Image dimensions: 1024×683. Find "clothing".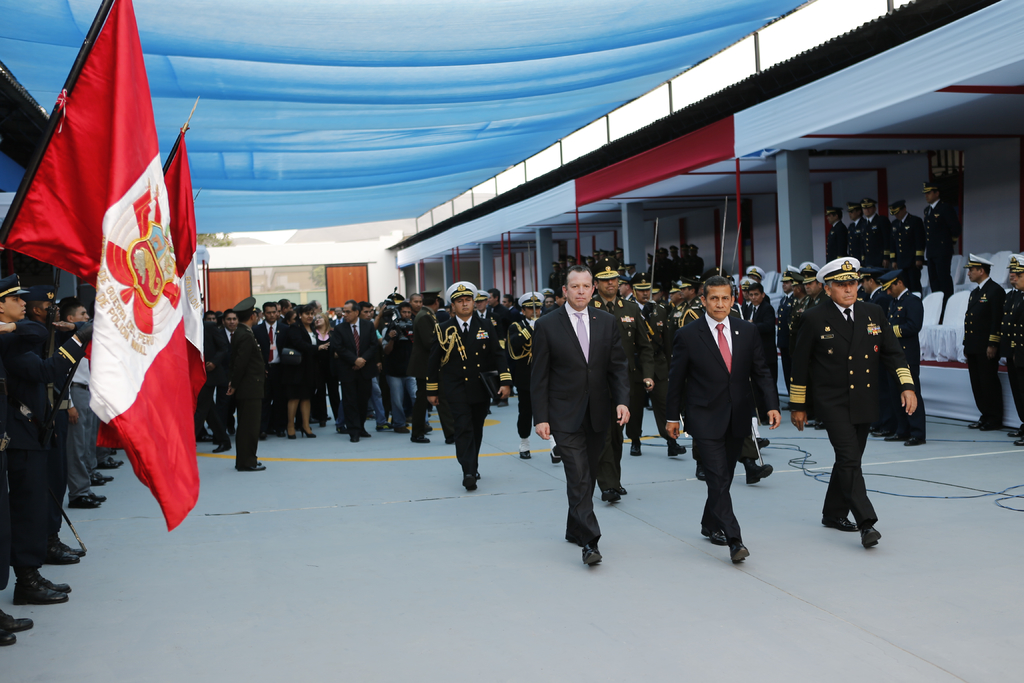
Rect(849, 213, 866, 257).
